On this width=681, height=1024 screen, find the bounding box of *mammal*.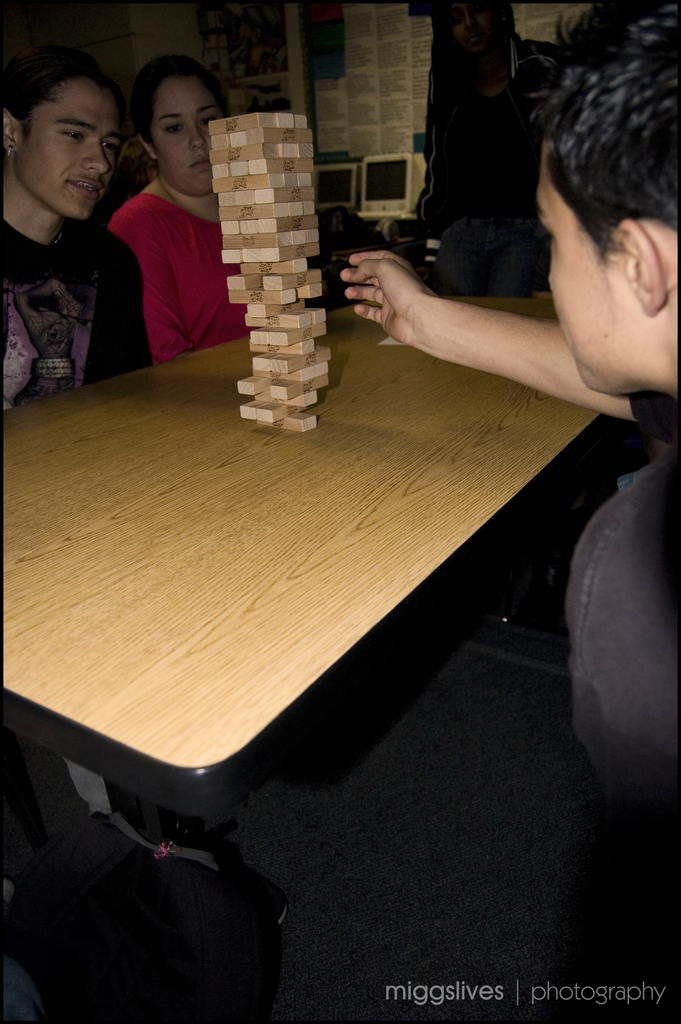
Bounding box: bbox=[339, 3, 680, 898].
